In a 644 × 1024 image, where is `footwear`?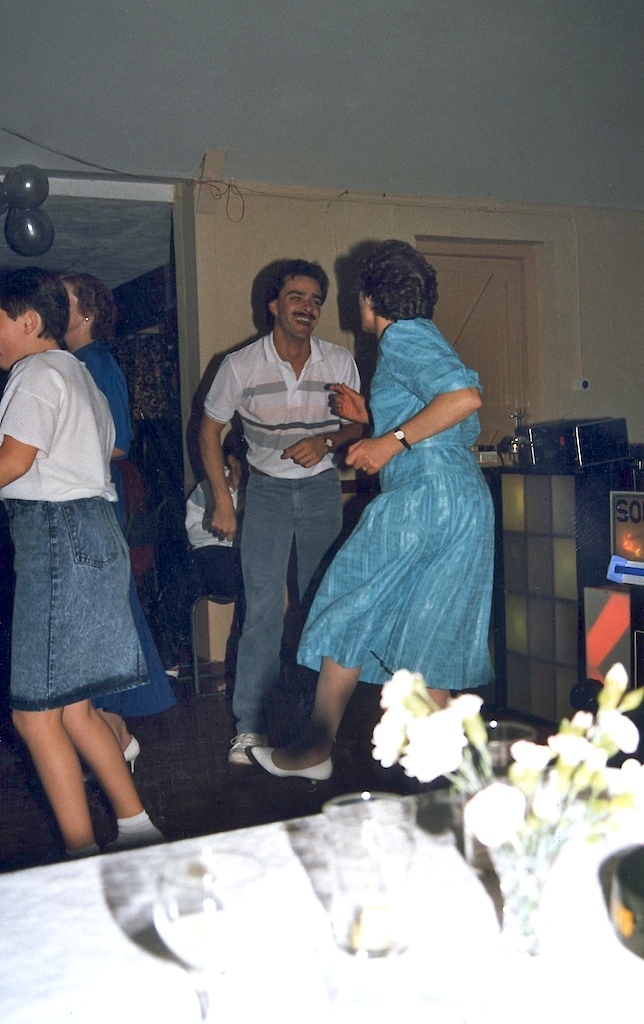
select_region(245, 744, 334, 789).
